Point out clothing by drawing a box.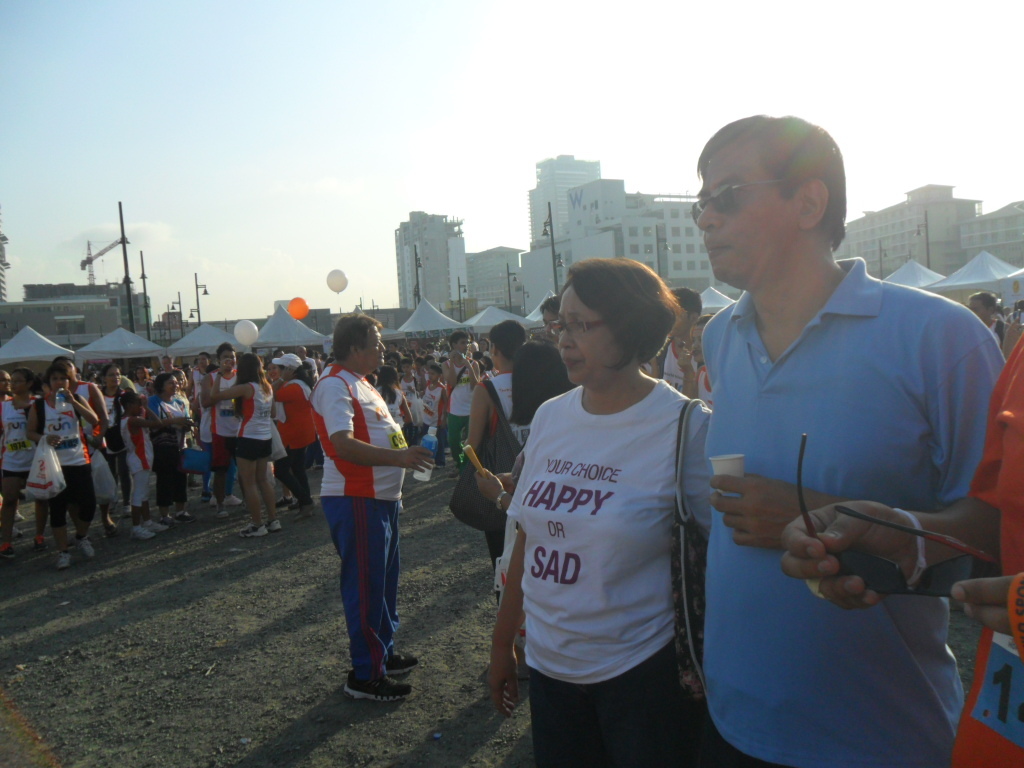
rect(234, 367, 273, 462).
